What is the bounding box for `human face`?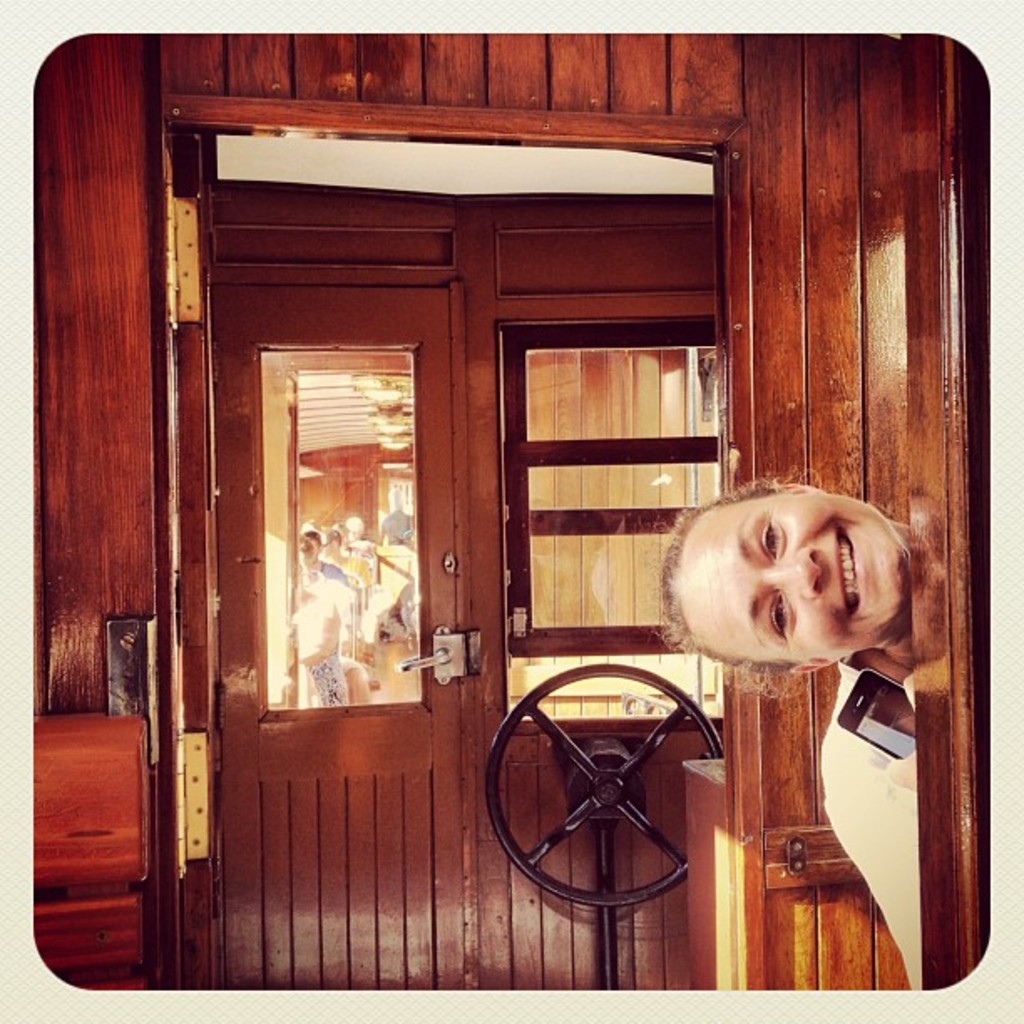
box=[666, 487, 904, 664].
